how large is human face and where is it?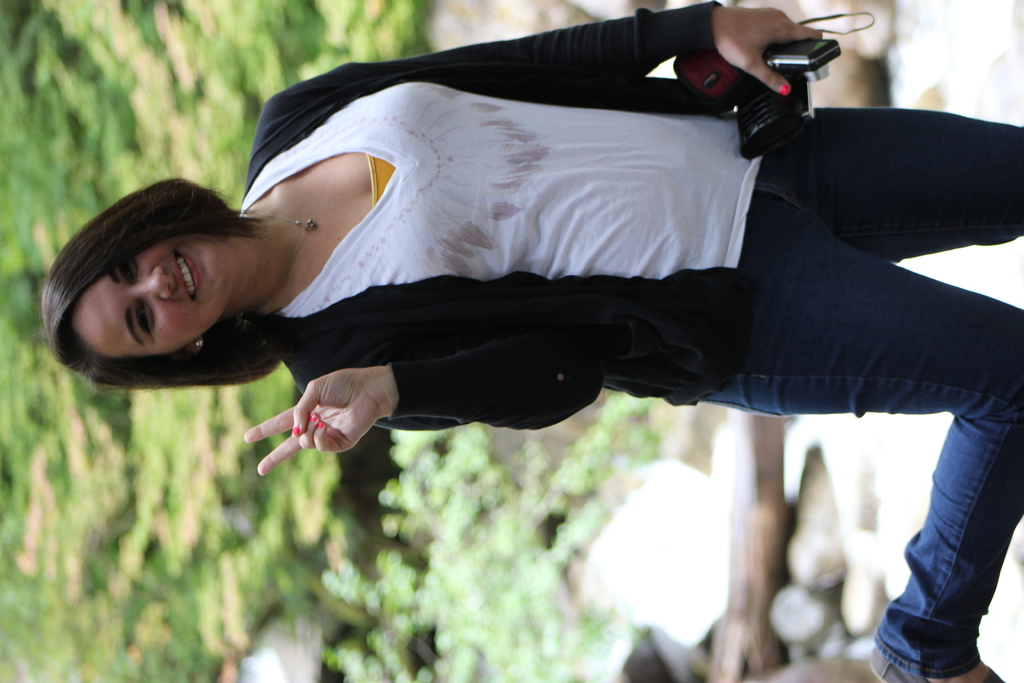
Bounding box: 77:231:242:354.
